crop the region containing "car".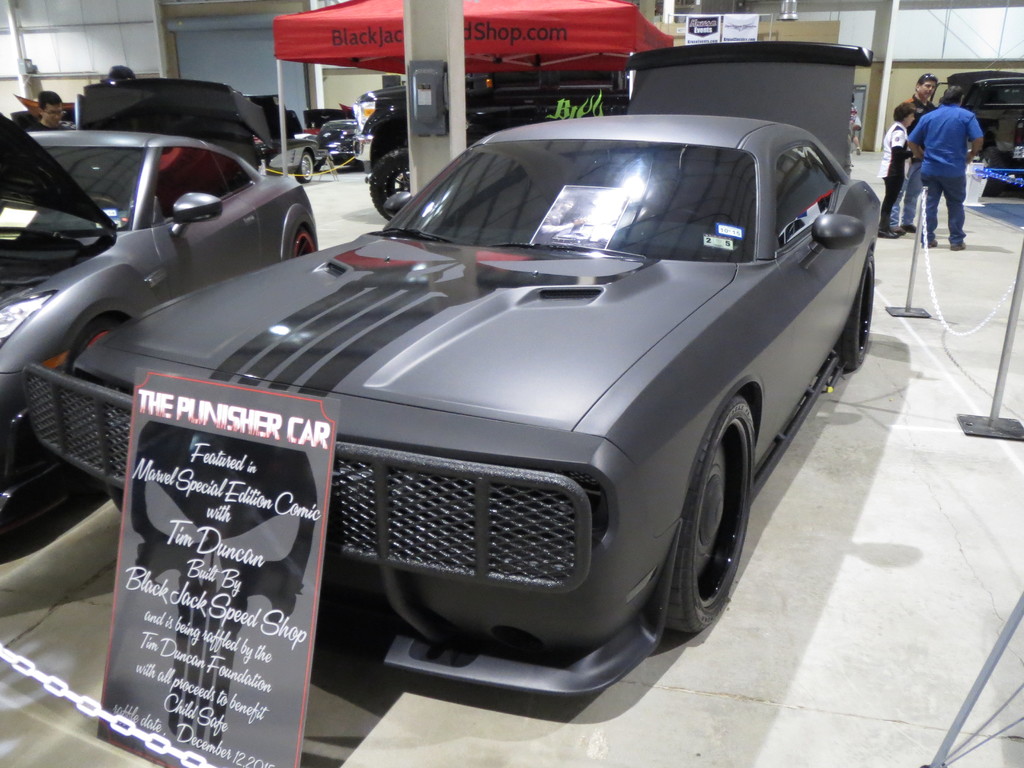
Crop region: (left=74, top=80, right=884, bottom=709).
